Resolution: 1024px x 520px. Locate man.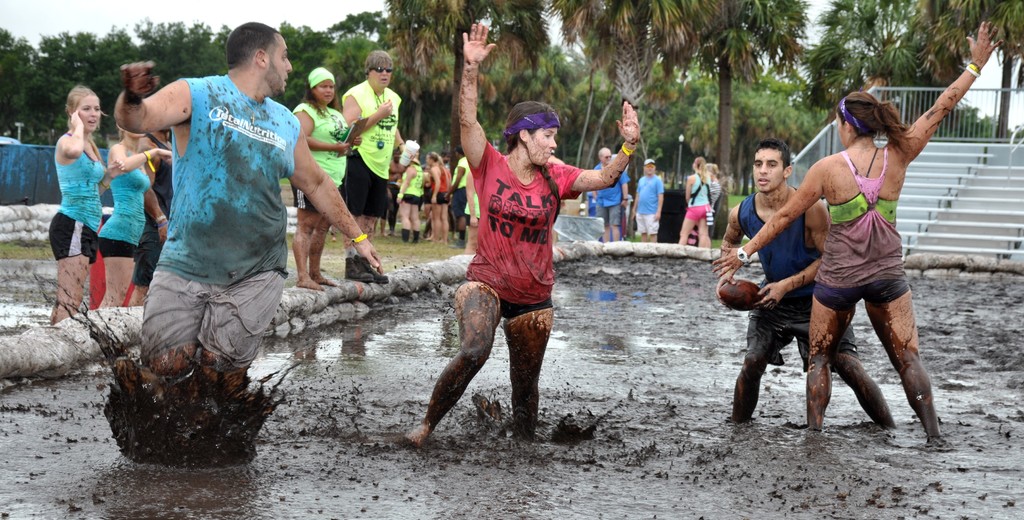
(x1=387, y1=147, x2=404, y2=230).
